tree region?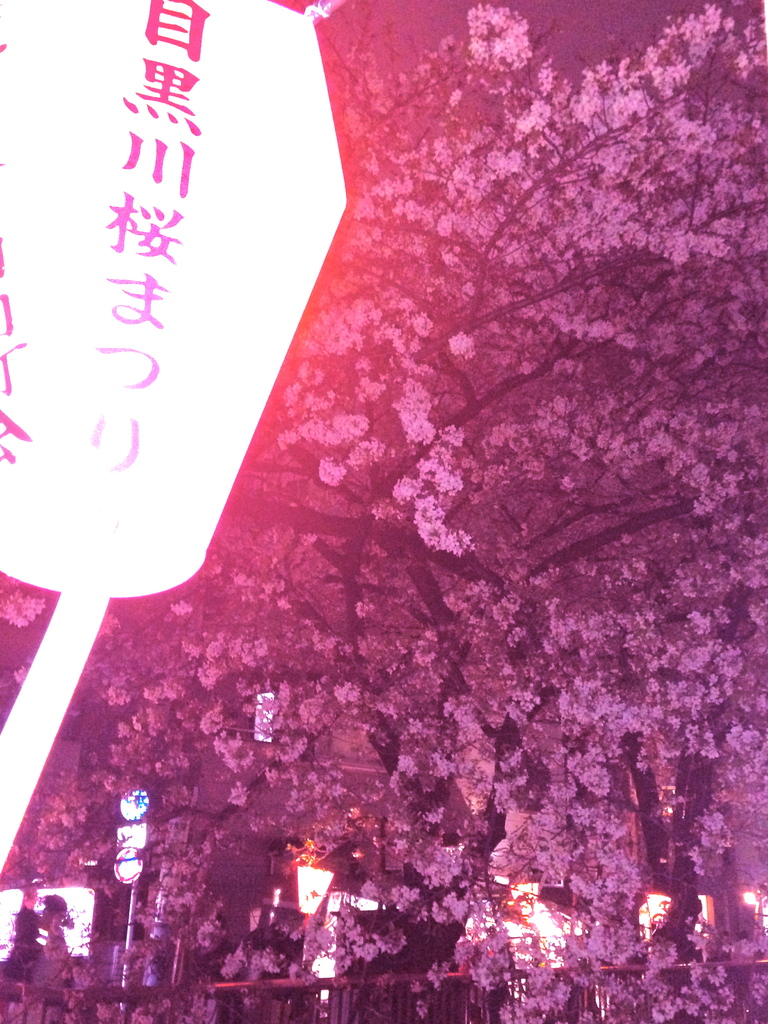
[28,0,767,1023]
